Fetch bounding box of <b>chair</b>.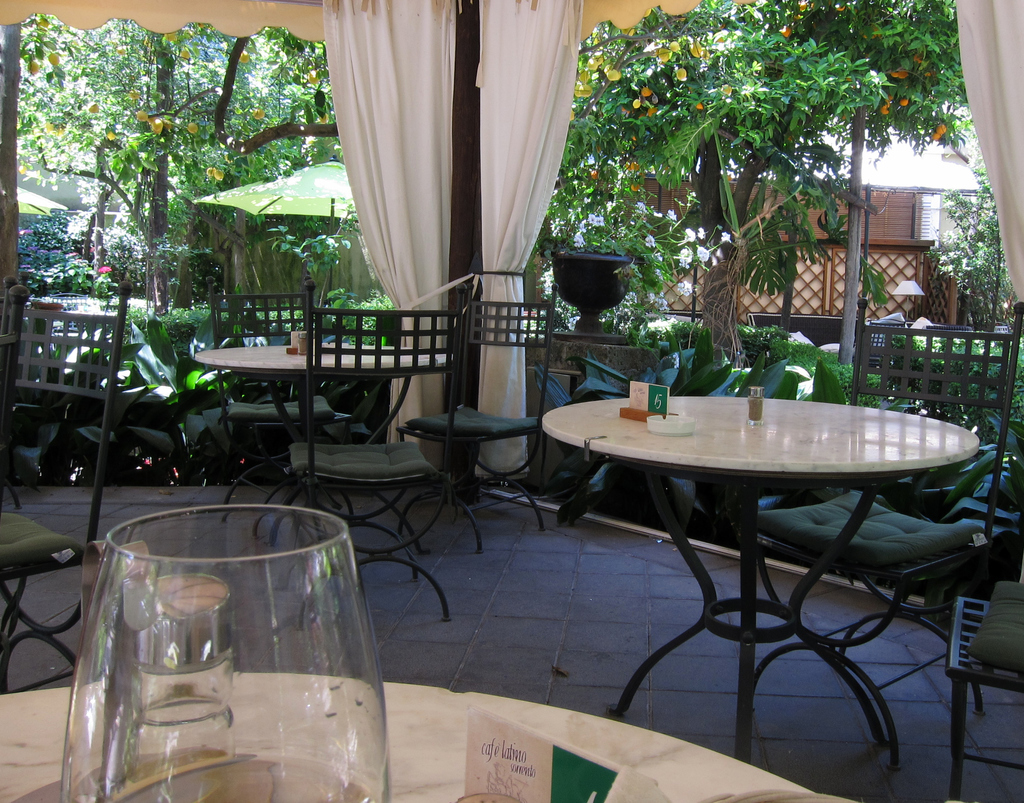
Bbox: bbox(0, 282, 137, 697).
